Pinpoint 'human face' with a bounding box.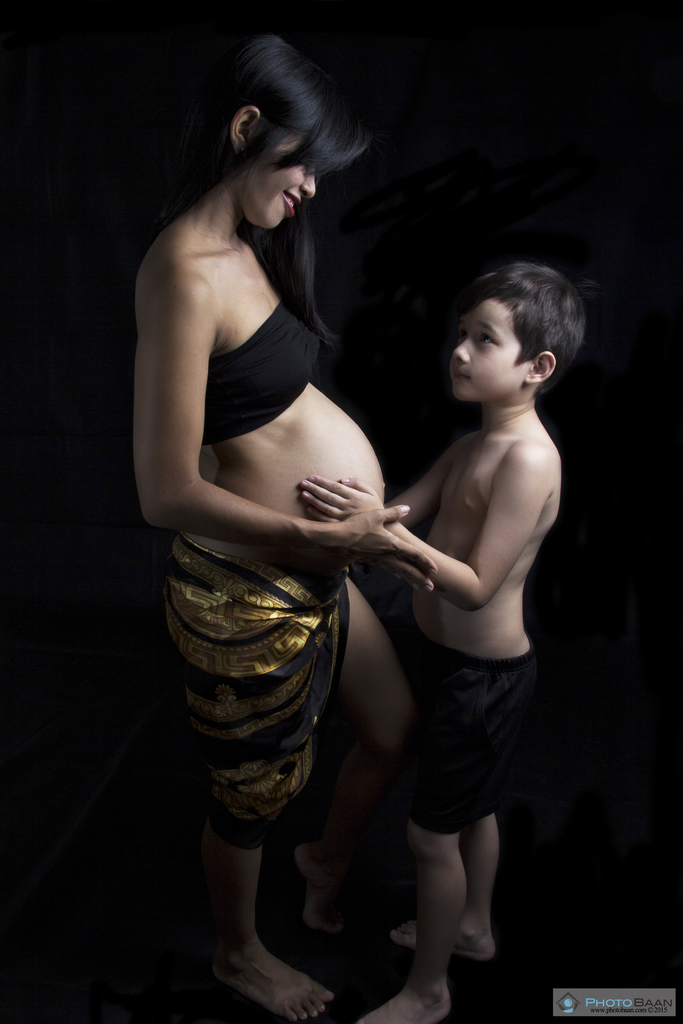
[left=243, top=138, right=318, bottom=227].
